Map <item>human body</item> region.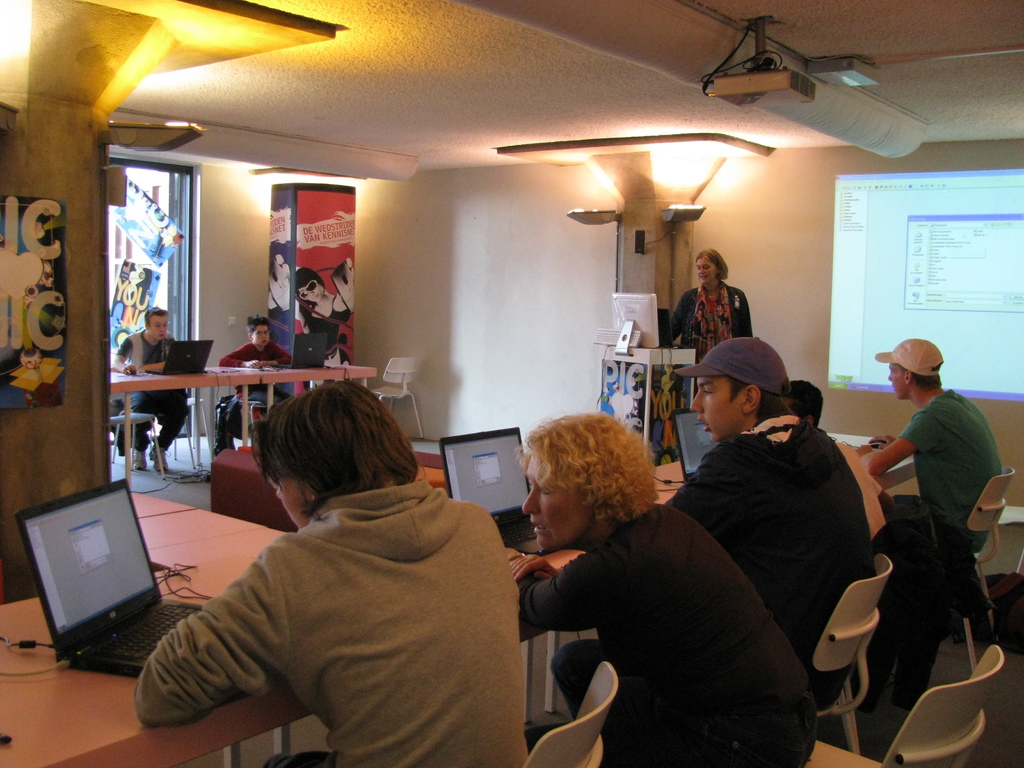
Mapped to BBox(514, 416, 813, 767).
